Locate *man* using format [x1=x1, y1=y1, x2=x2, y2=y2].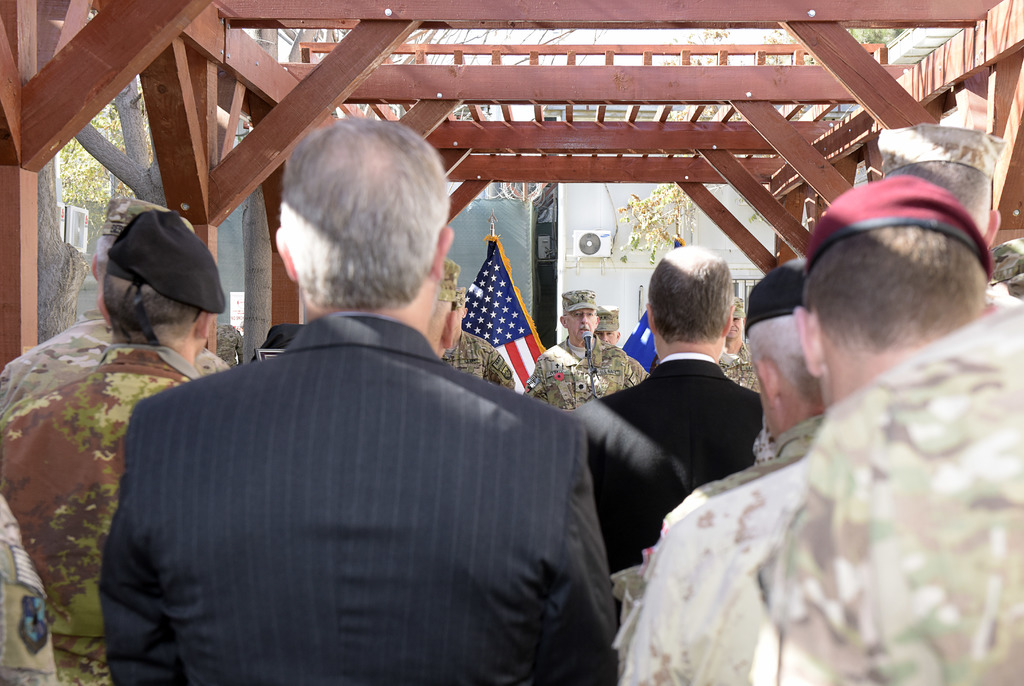
[x1=619, y1=174, x2=996, y2=685].
